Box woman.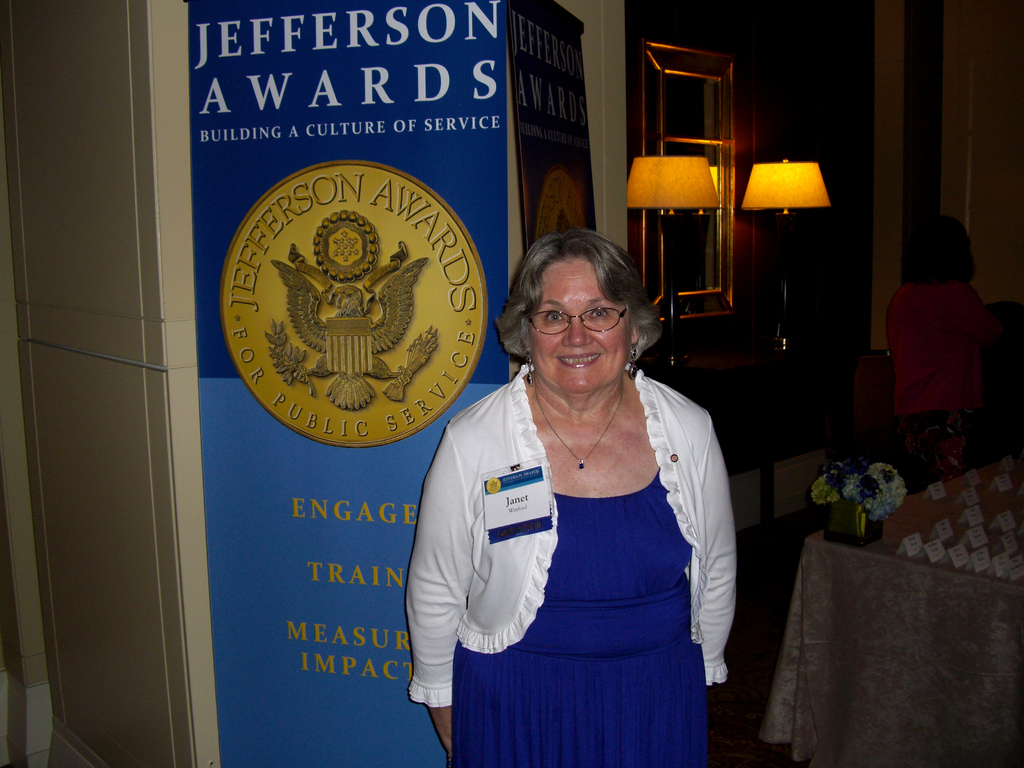
888, 217, 1007, 472.
